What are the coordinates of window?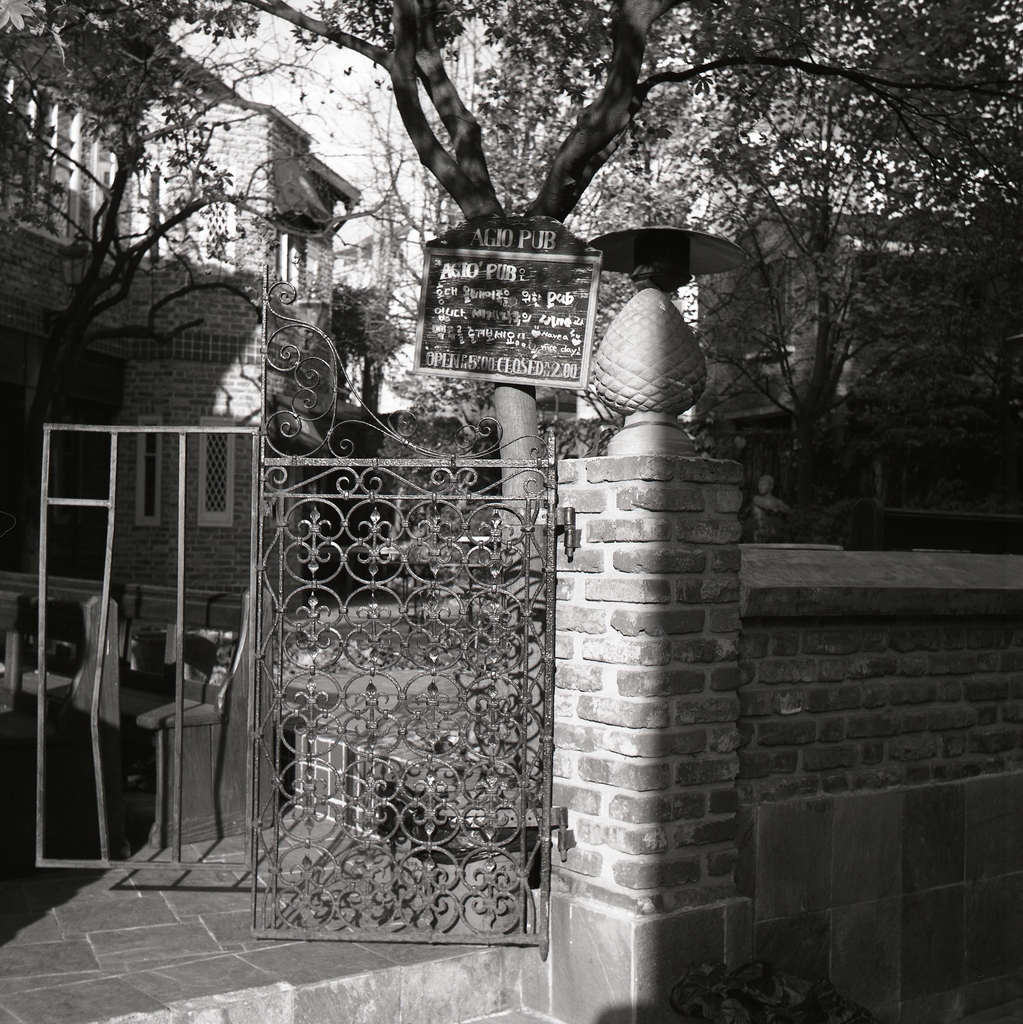
crop(265, 220, 316, 302).
